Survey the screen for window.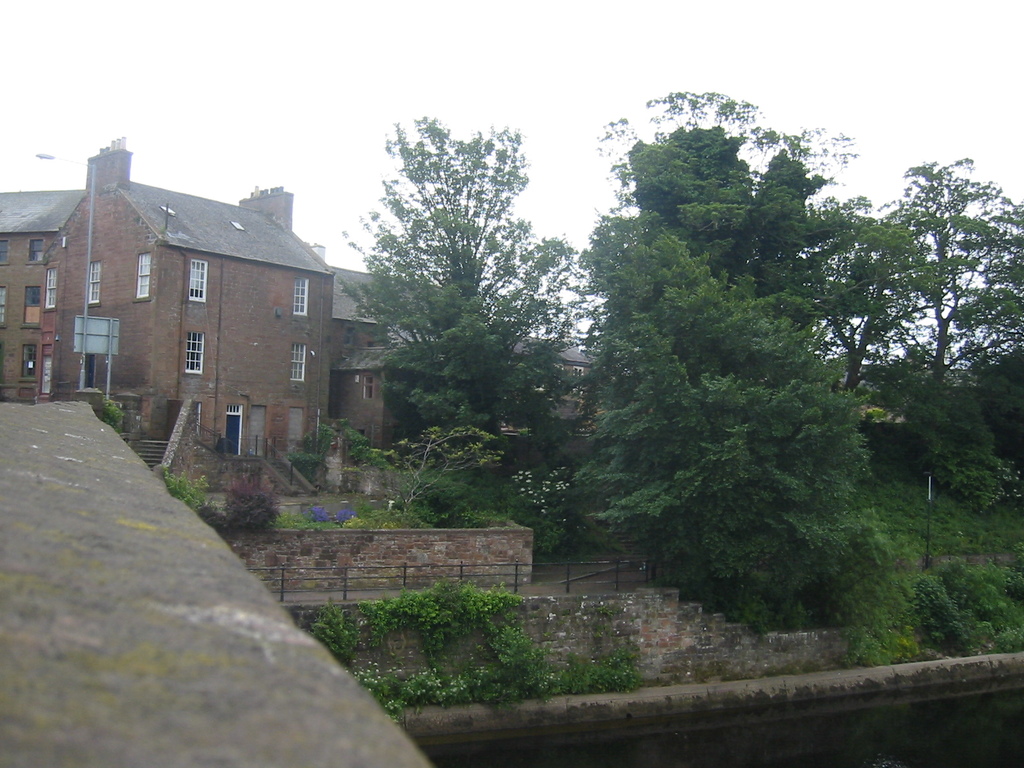
Survey found: left=133, top=249, right=150, bottom=296.
